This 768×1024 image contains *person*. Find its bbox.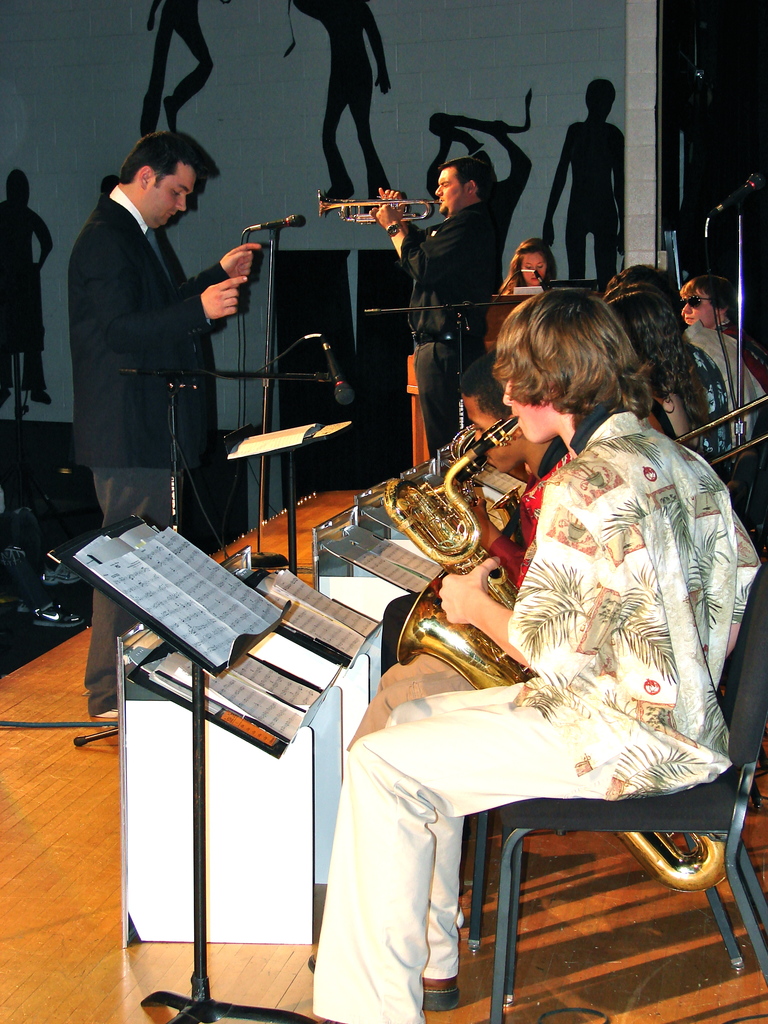
[left=554, top=68, right=642, bottom=278].
